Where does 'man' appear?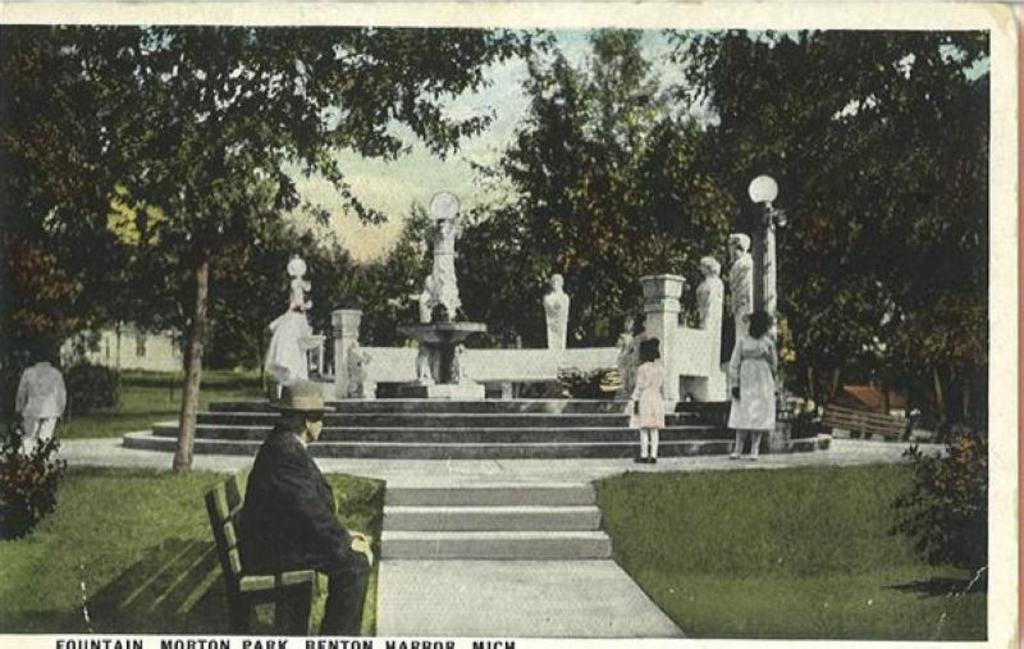
Appears at pyautogui.locateOnScreen(14, 349, 64, 466).
